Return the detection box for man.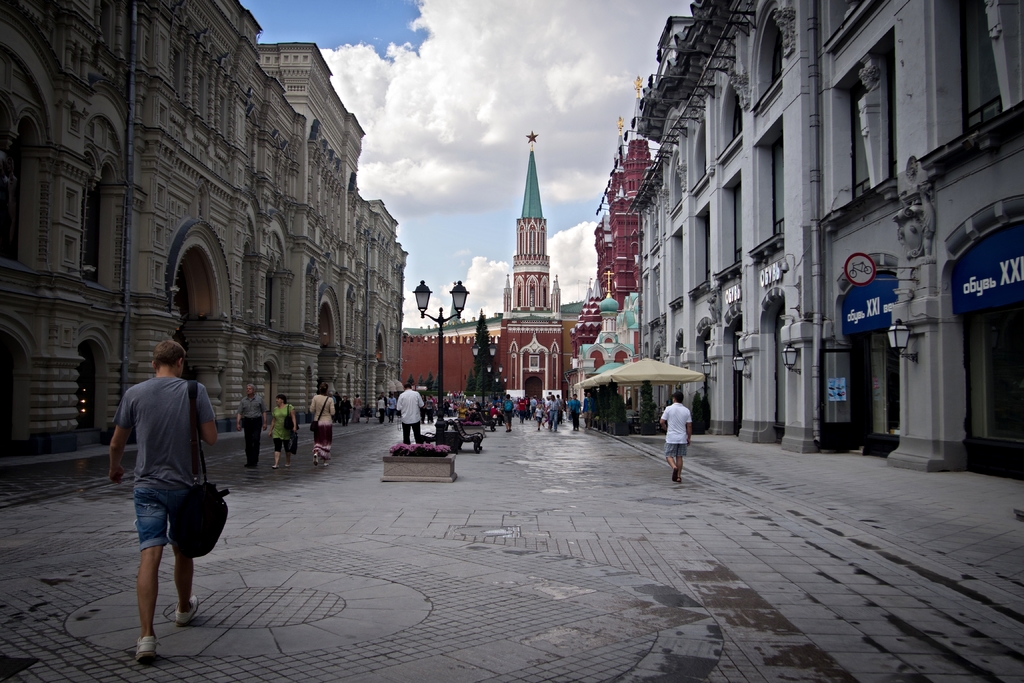
x1=333 y1=390 x2=344 y2=422.
